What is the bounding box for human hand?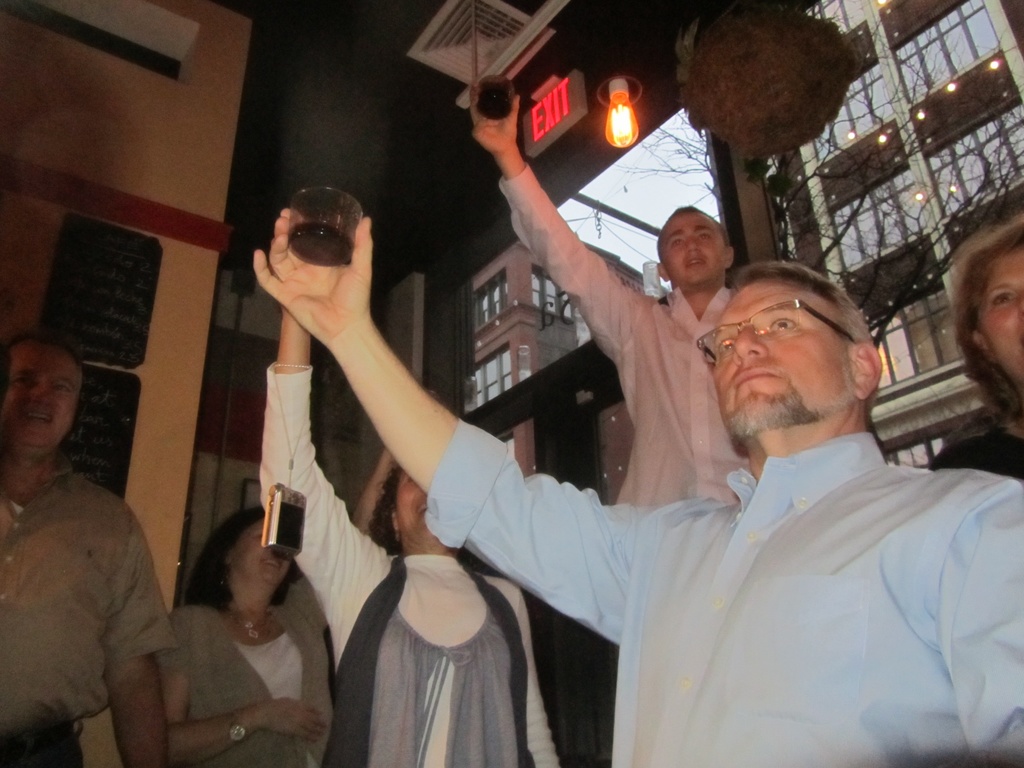
x1=239, y1=205, x2=384, y2=354.
